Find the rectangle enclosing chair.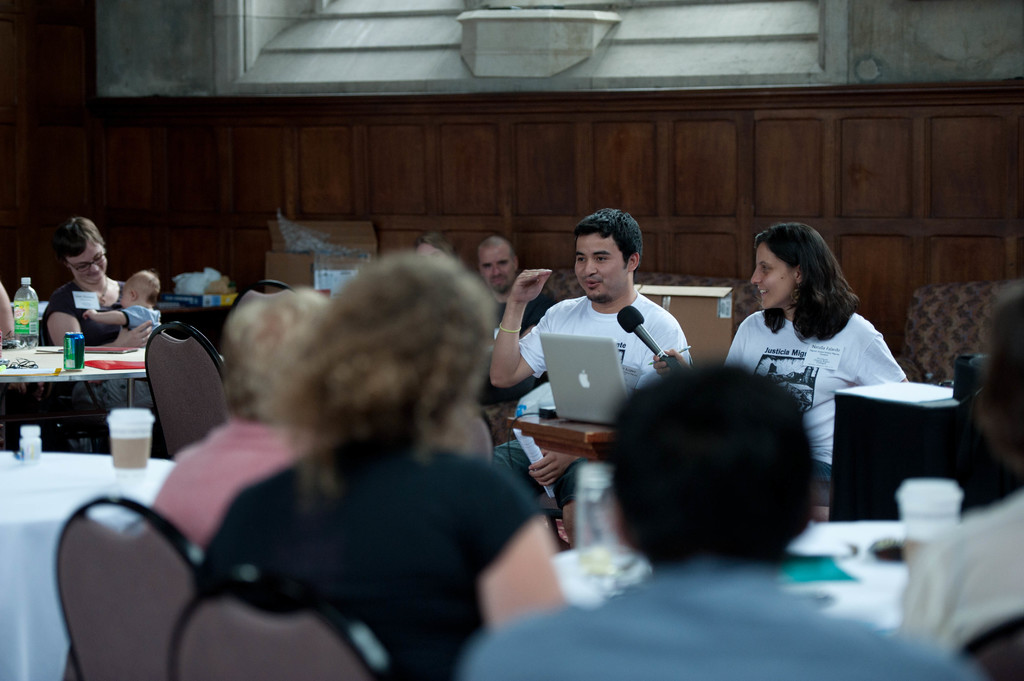
box=[164, 566, 391, 680].
